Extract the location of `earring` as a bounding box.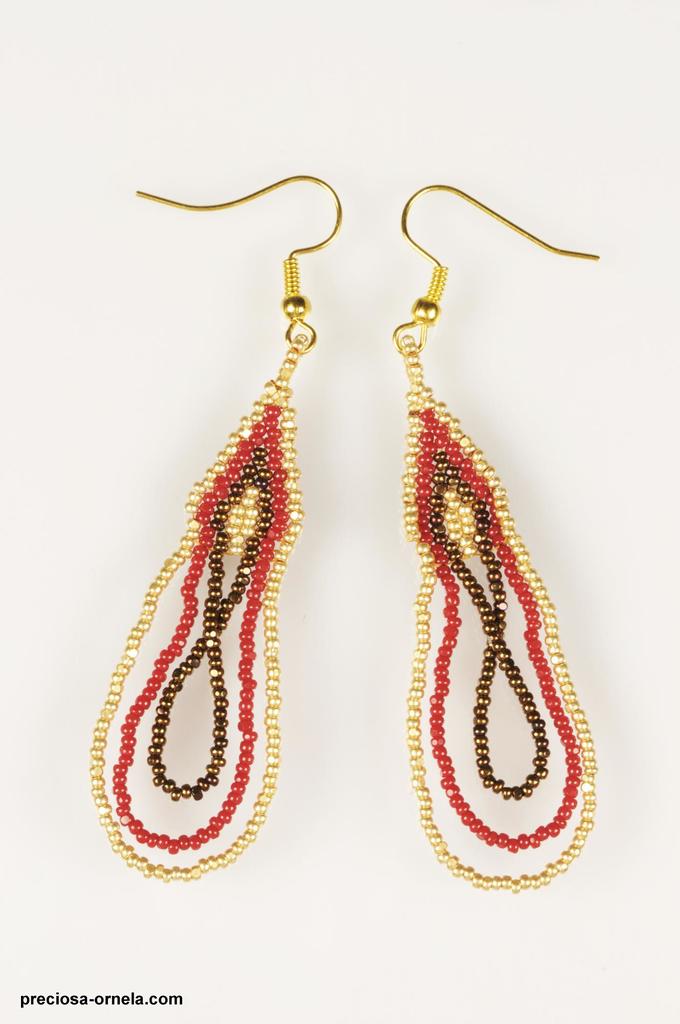
x1=84 y1=172 x2=341 y2=889.
